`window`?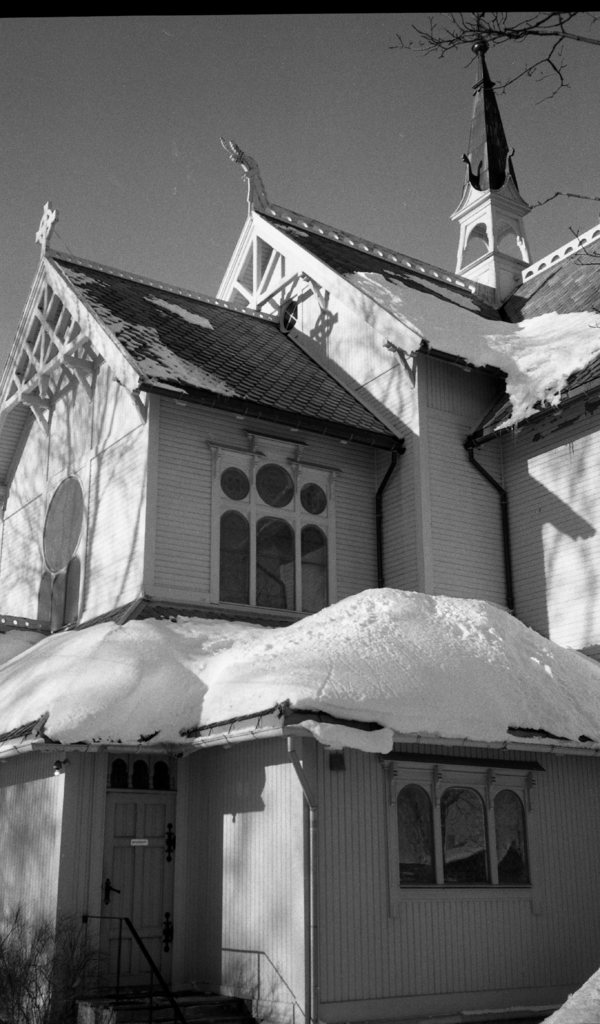
rect(206, 436, 337, 620)
